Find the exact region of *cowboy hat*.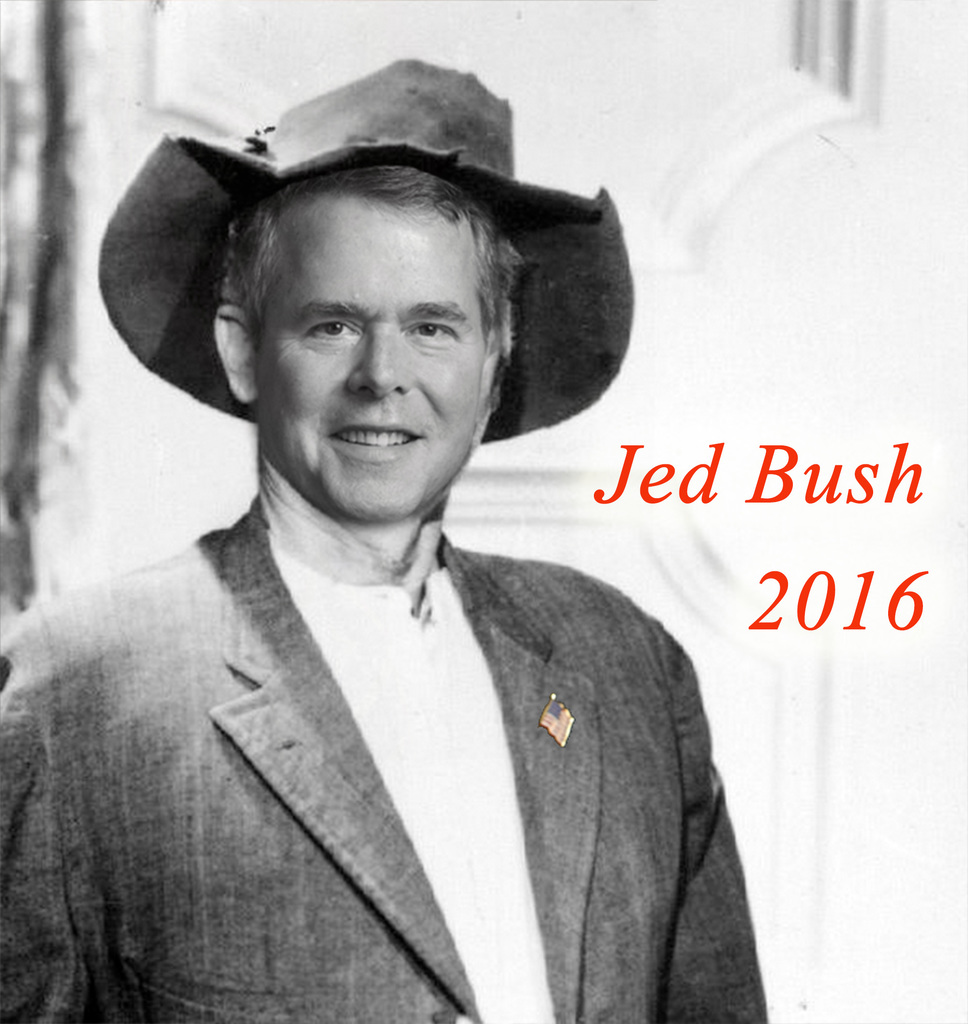
Exact region: x1=95 y1=70 x2=619 y2=460.
